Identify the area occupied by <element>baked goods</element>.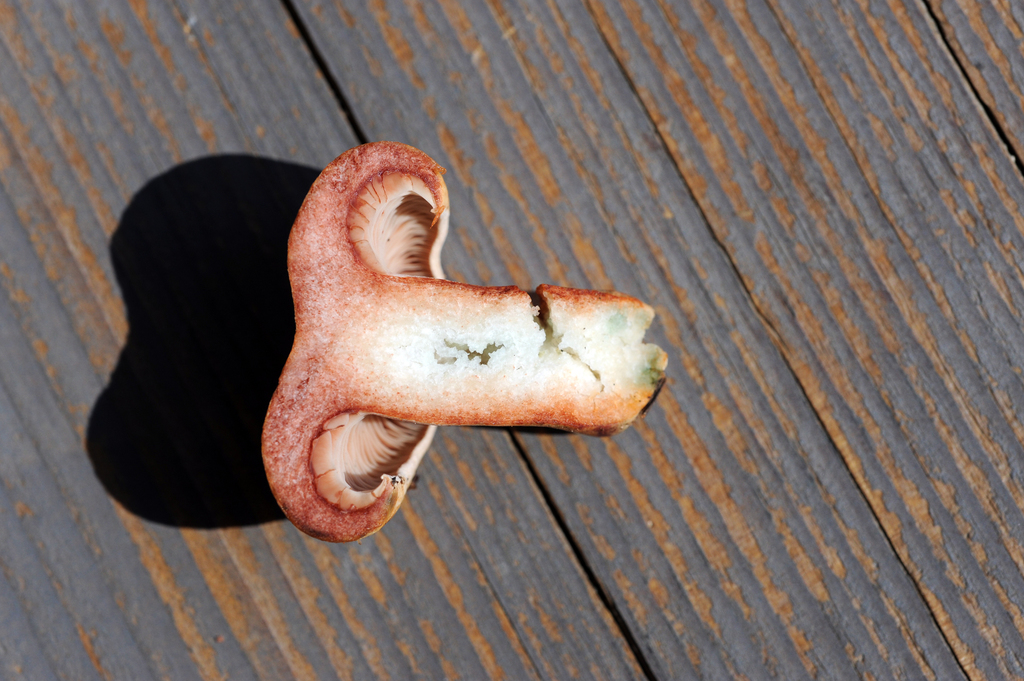
Area: bbox=(259, 141, 668, 545).
